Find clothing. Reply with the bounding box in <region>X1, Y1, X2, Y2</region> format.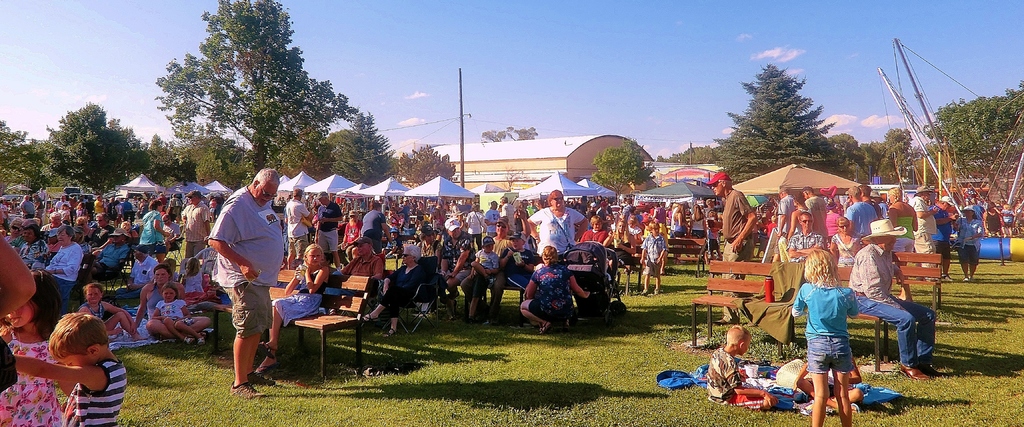
<region>131, 259, 156, 284</region>.
